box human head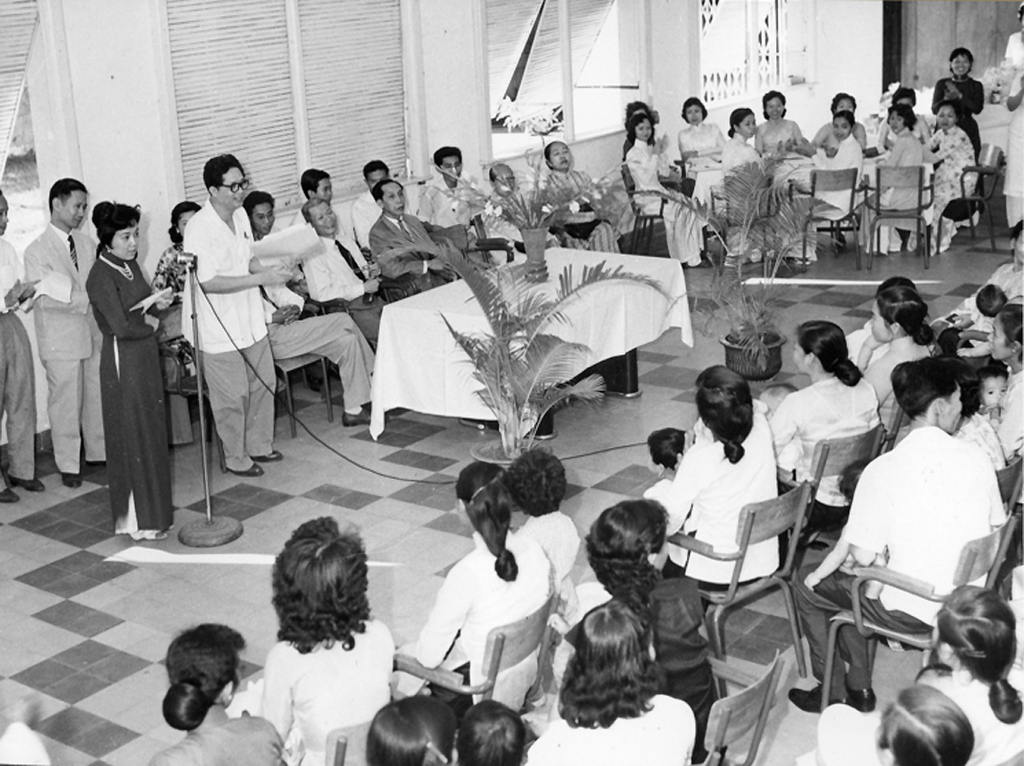
167, 203, 199, 236
